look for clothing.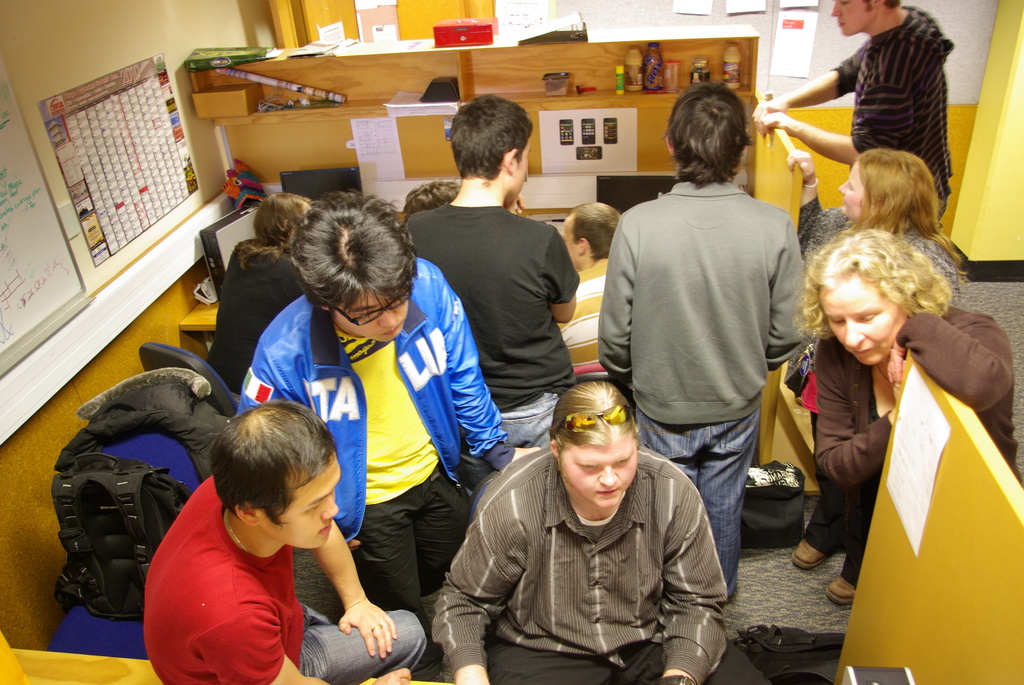
Found: left=142, top=476, right=427, bottom=684.
